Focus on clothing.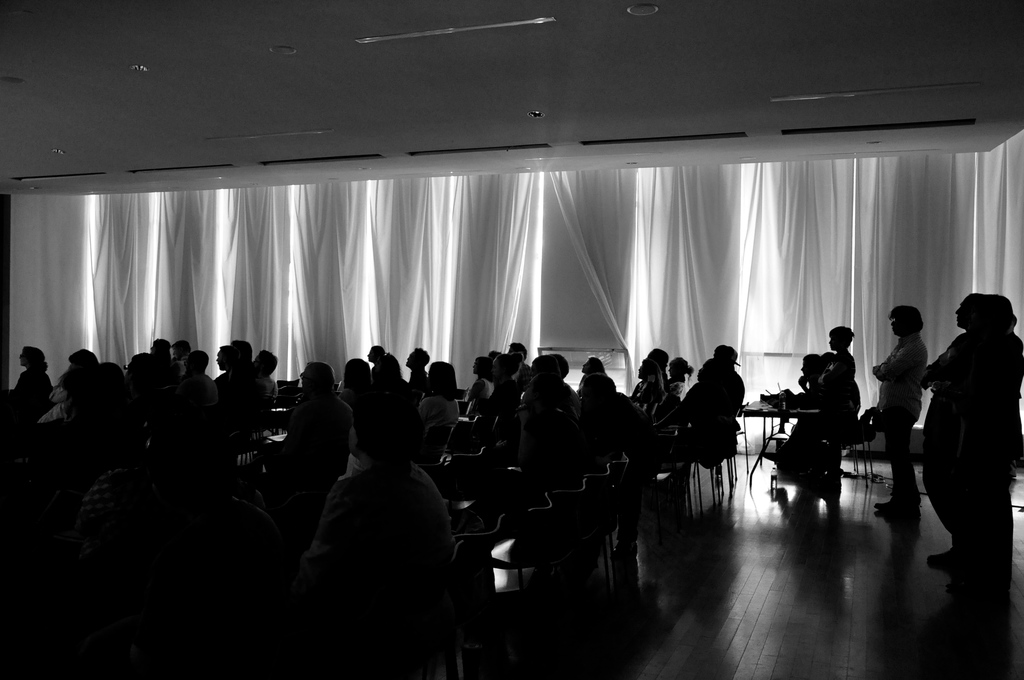
Focused at <box>879,333,924,503</box>.
